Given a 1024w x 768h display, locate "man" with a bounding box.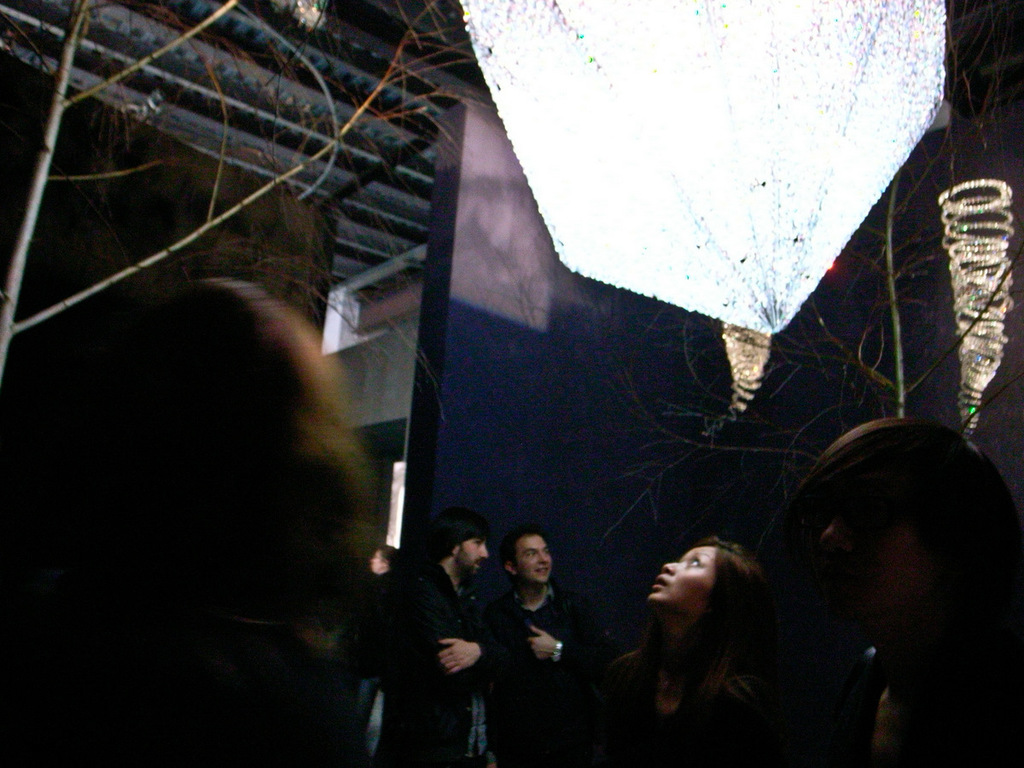
Located: box=[381, 505, 499, 767].
